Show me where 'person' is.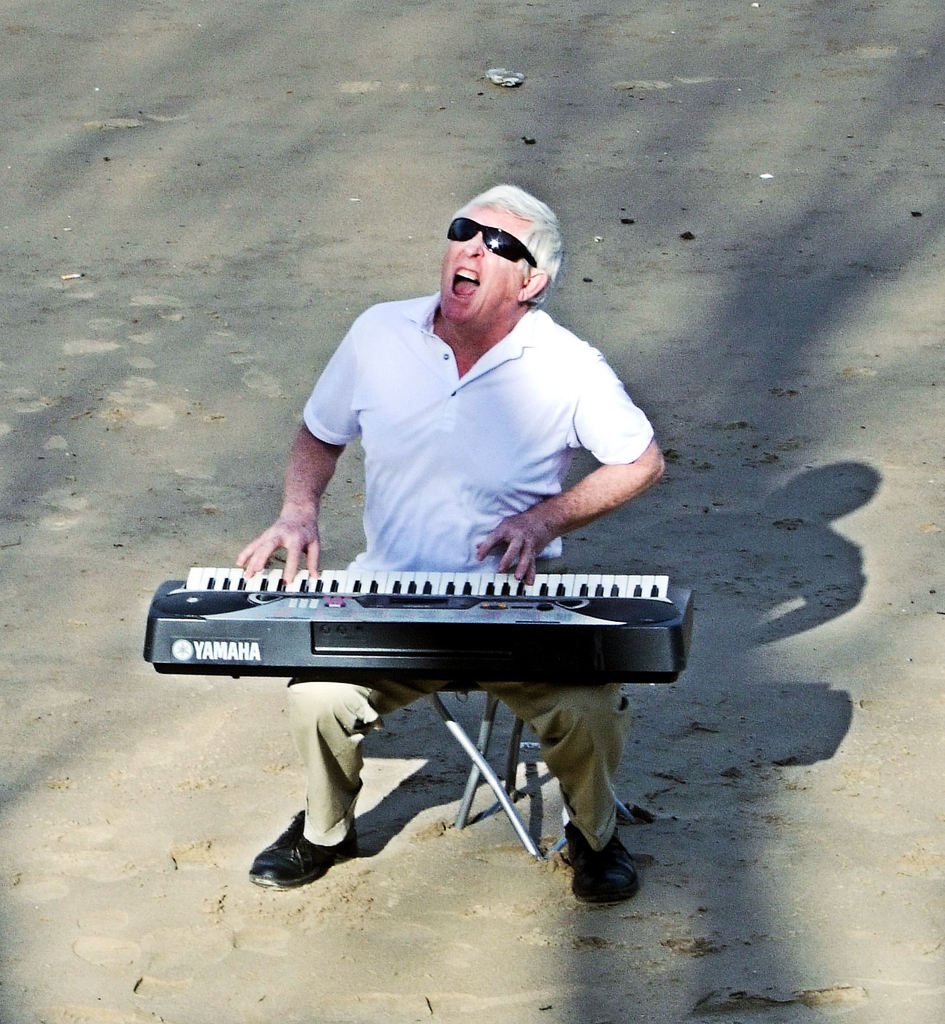
'person' is at 242,186,641,911.
